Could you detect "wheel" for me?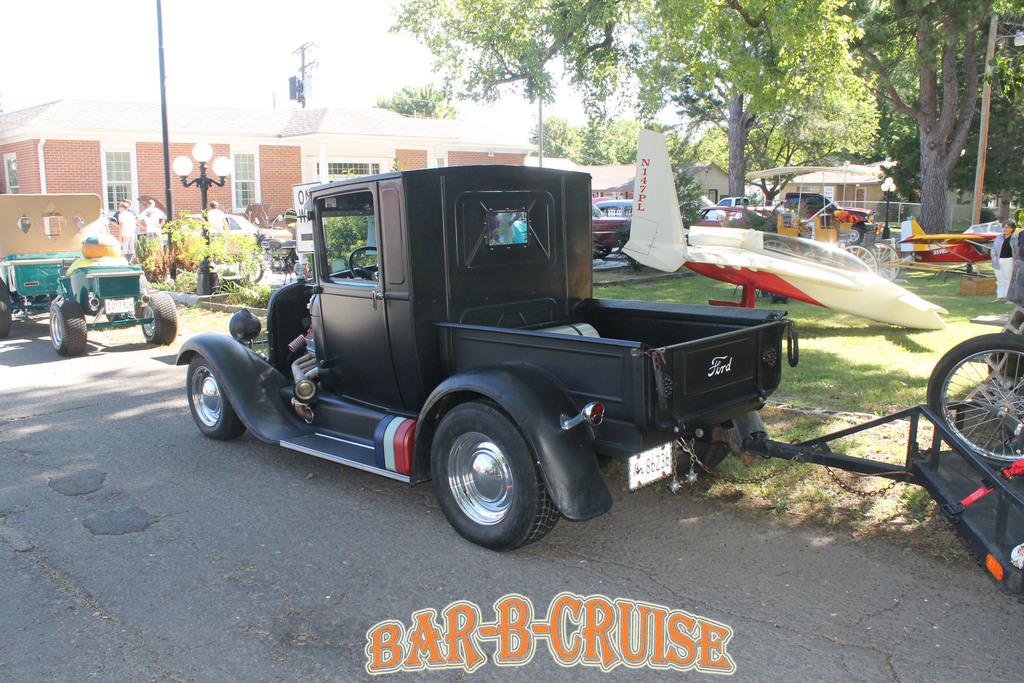
Detection result: l=926, t=331, r=1023, b=468.
